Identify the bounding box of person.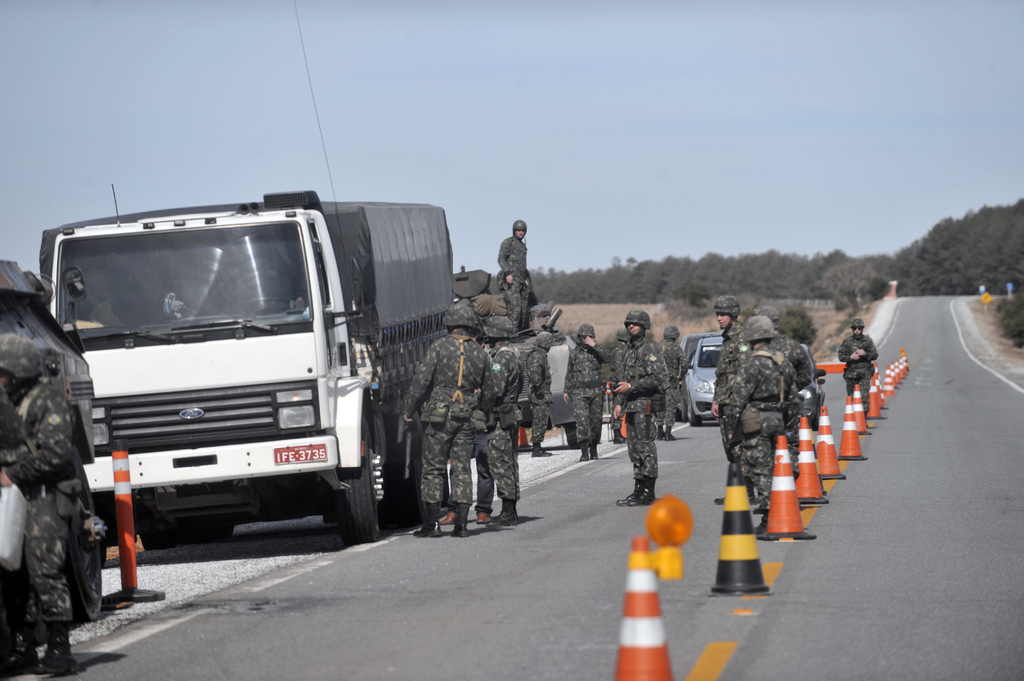
{"x1": 838, "y1": 316, "x2": 877, "y2": 410}.
